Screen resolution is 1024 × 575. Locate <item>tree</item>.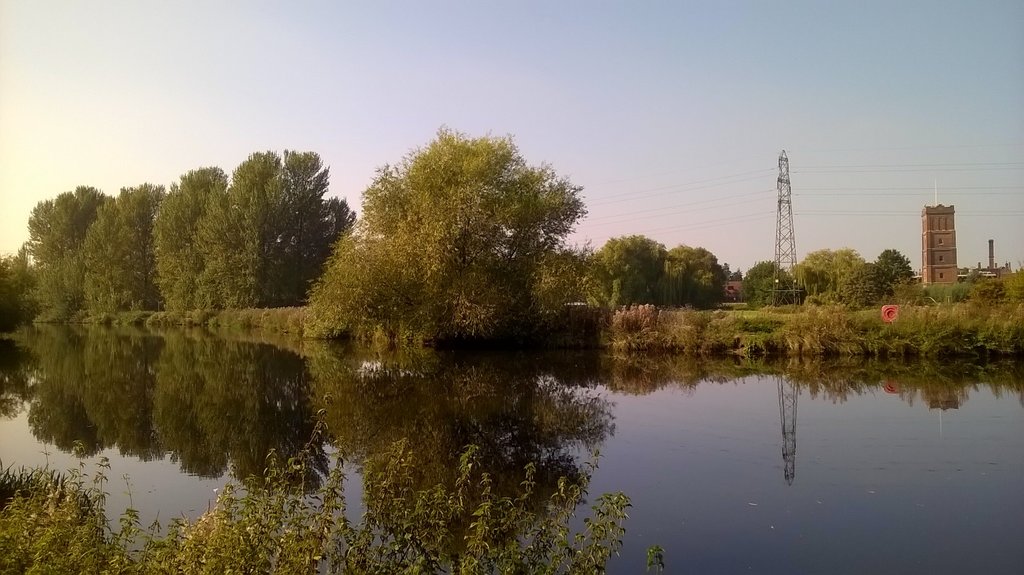
crop(218, 149, 357, 309).
